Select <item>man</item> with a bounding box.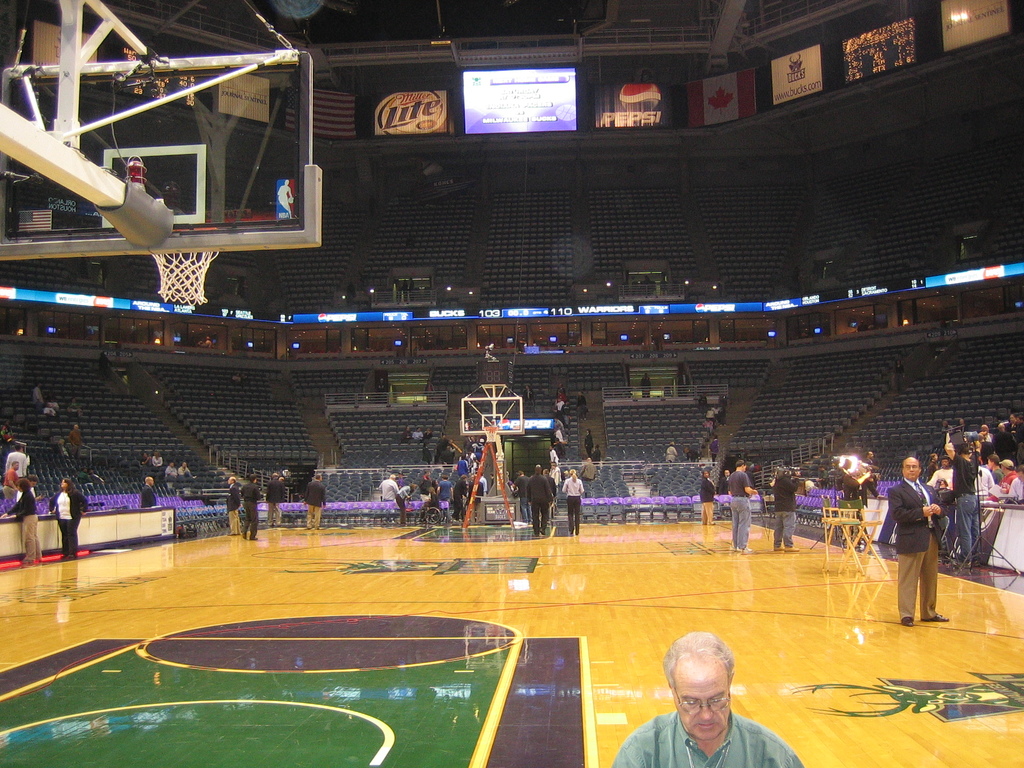
bbox=[888, 452, 957, 632].
